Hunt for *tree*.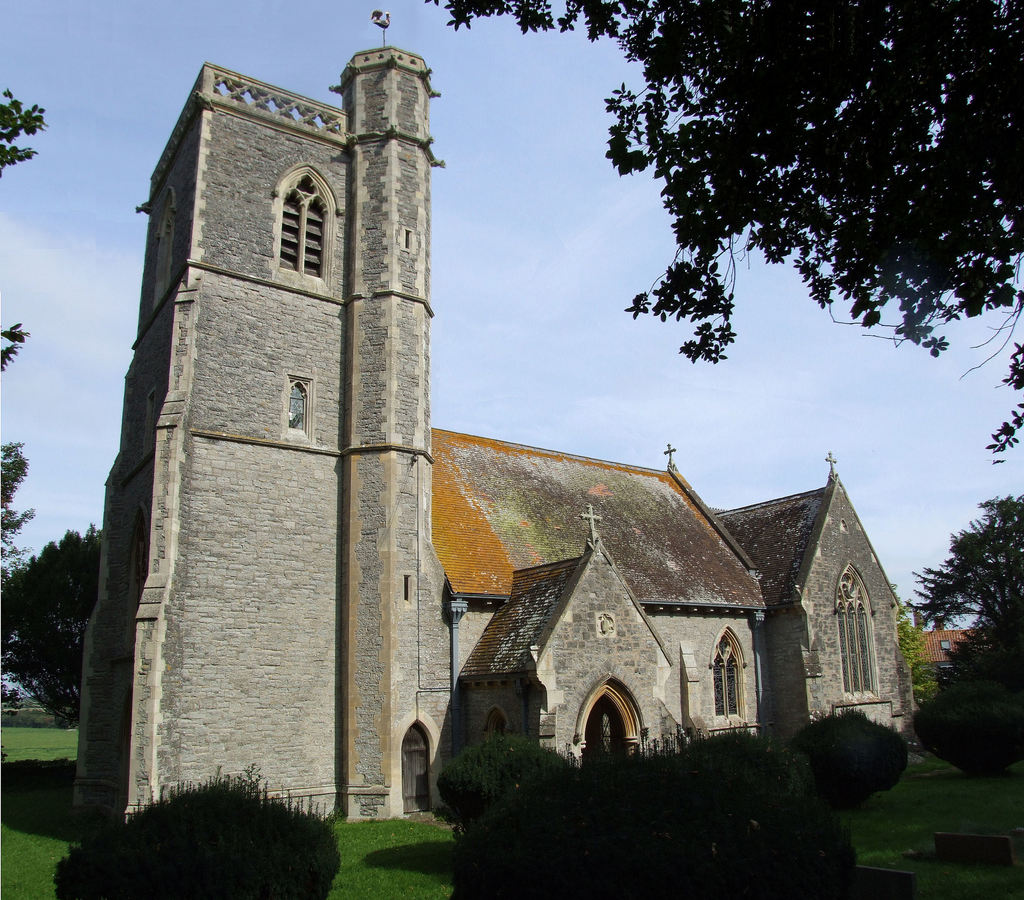
Hunted down at bbox=[0, 426, 38, 582].
